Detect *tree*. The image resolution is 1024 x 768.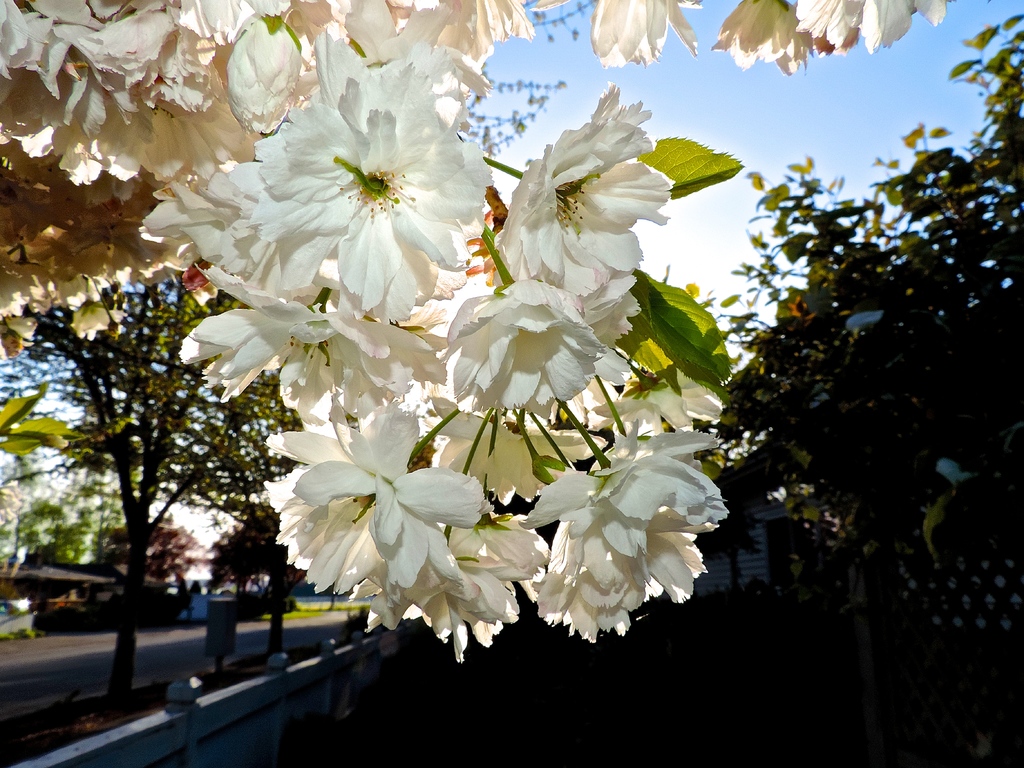
[left=0, top=442, right=105, bottom=560].
